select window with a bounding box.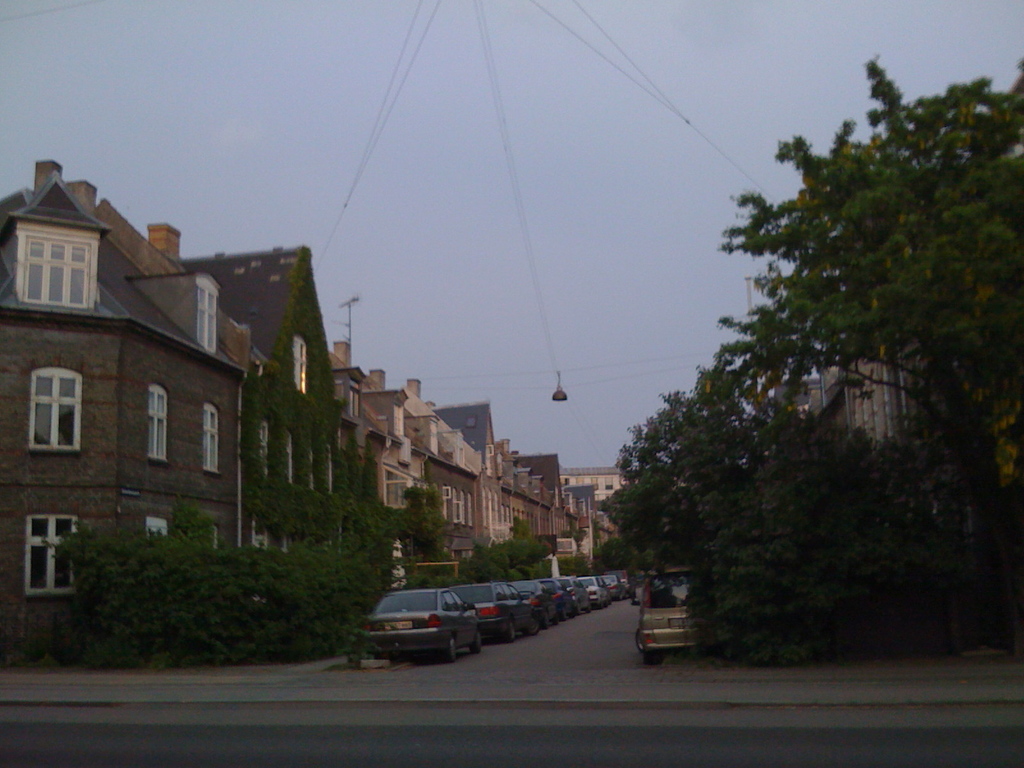
x1=202 y1=401 x2=222 y2=479.
